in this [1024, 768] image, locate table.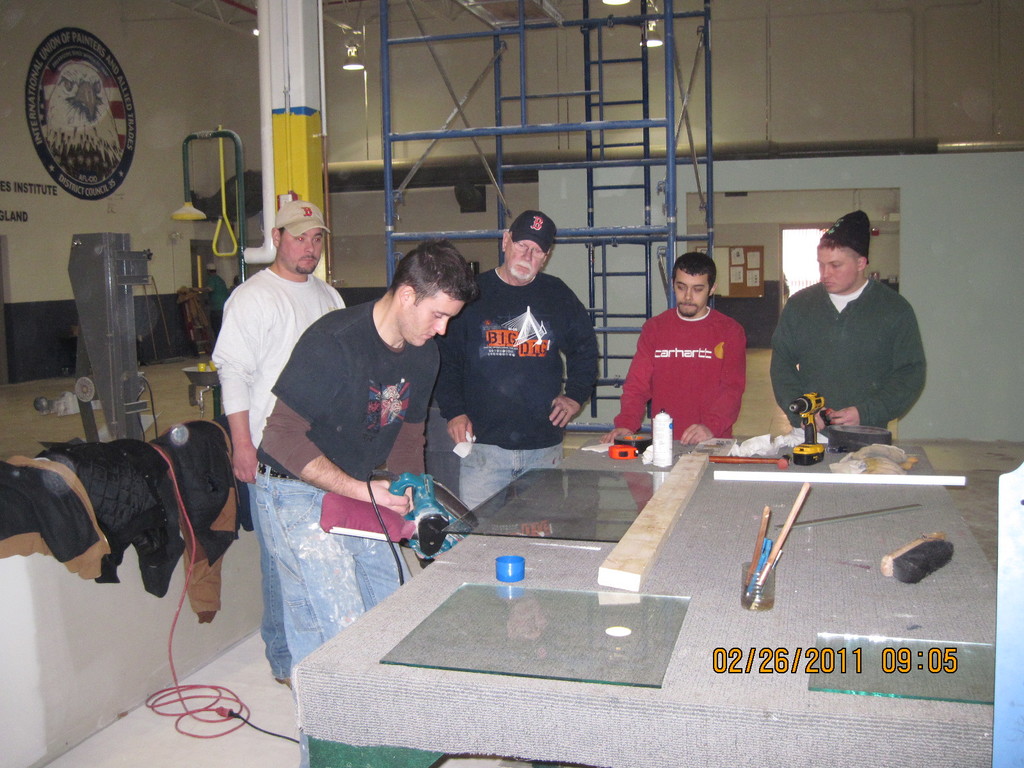
Bounding box: locate(303, 433, 1023, 691).
